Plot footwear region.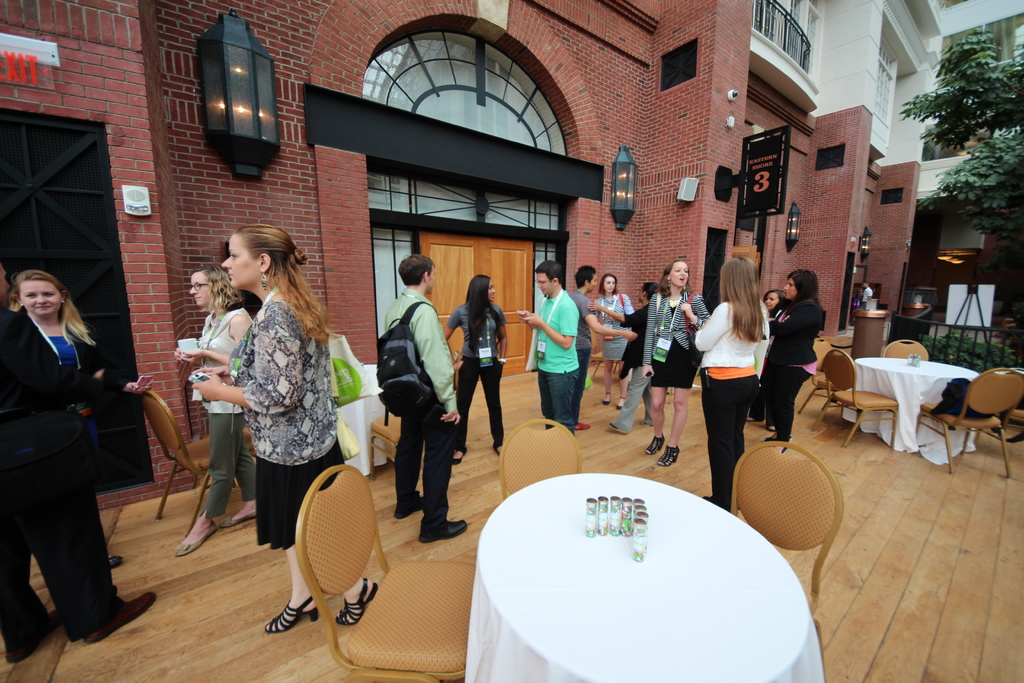
Plotted at 646:434:669:456.
